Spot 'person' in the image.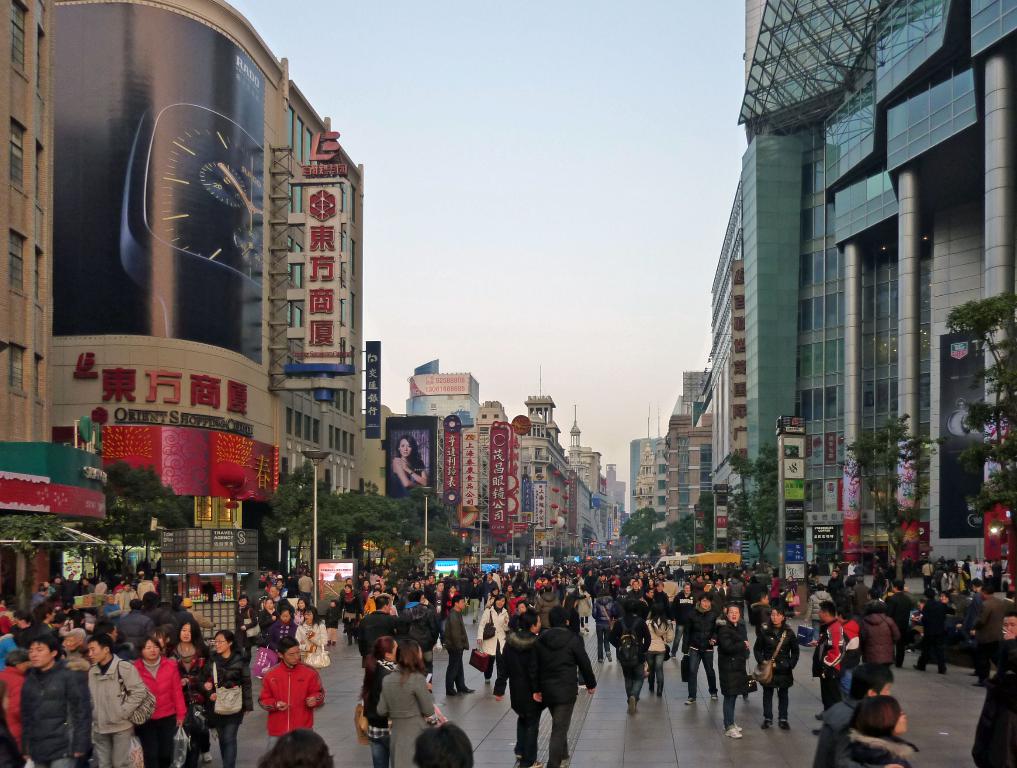
'person' found at crop(442, 583, 461, 619).
